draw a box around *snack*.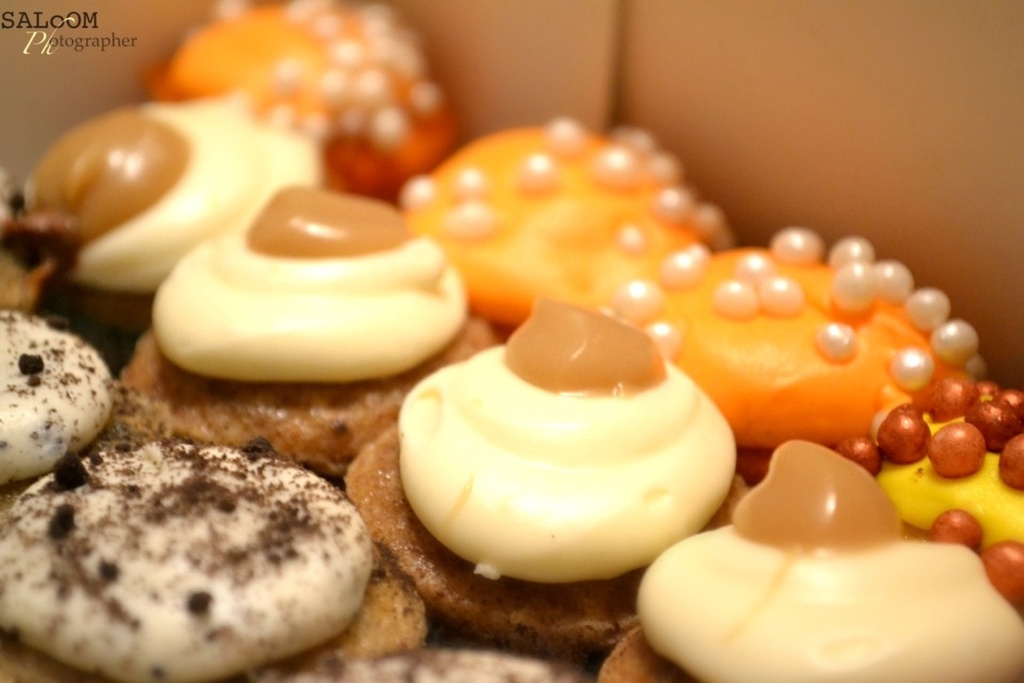
401:112:725:347.
